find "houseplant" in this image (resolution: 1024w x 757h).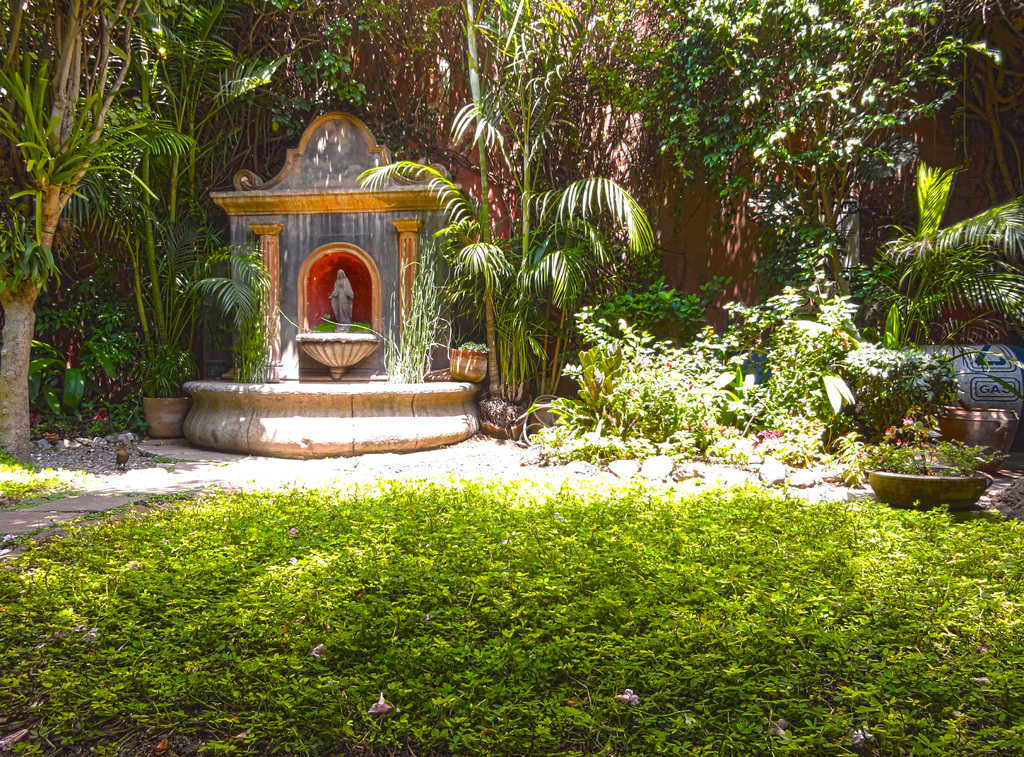
(930,355,1015,468).
